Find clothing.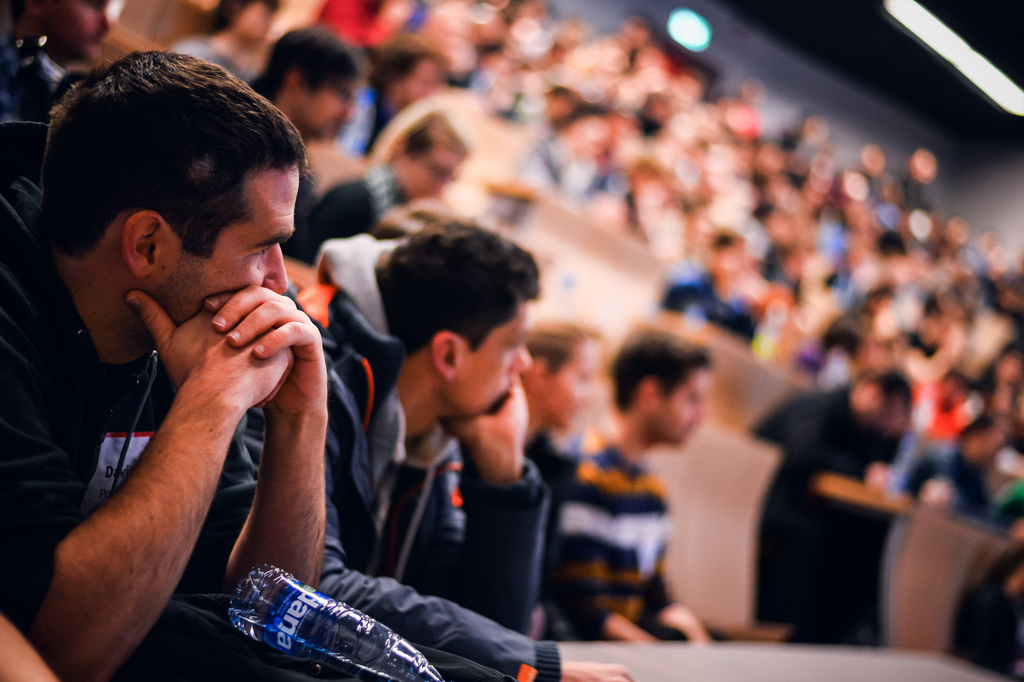
{"x1": 237, "y1": 282, "x2": 575, "y2": 677}.
